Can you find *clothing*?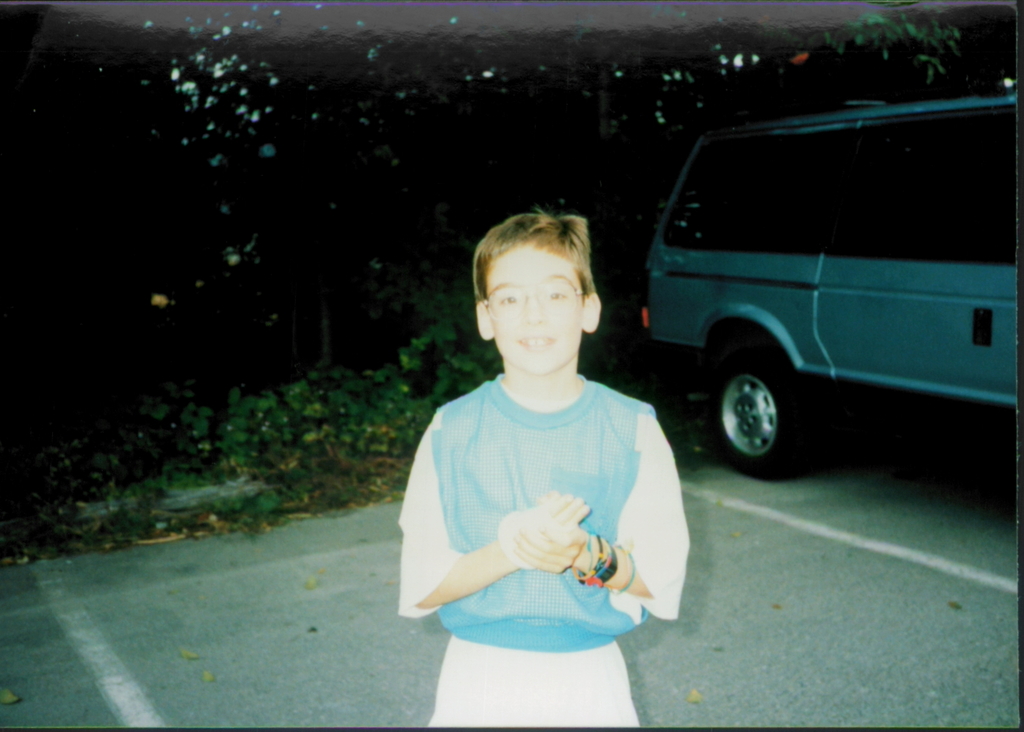
Yes, bounding box: region(419, 630, 647, 730).
